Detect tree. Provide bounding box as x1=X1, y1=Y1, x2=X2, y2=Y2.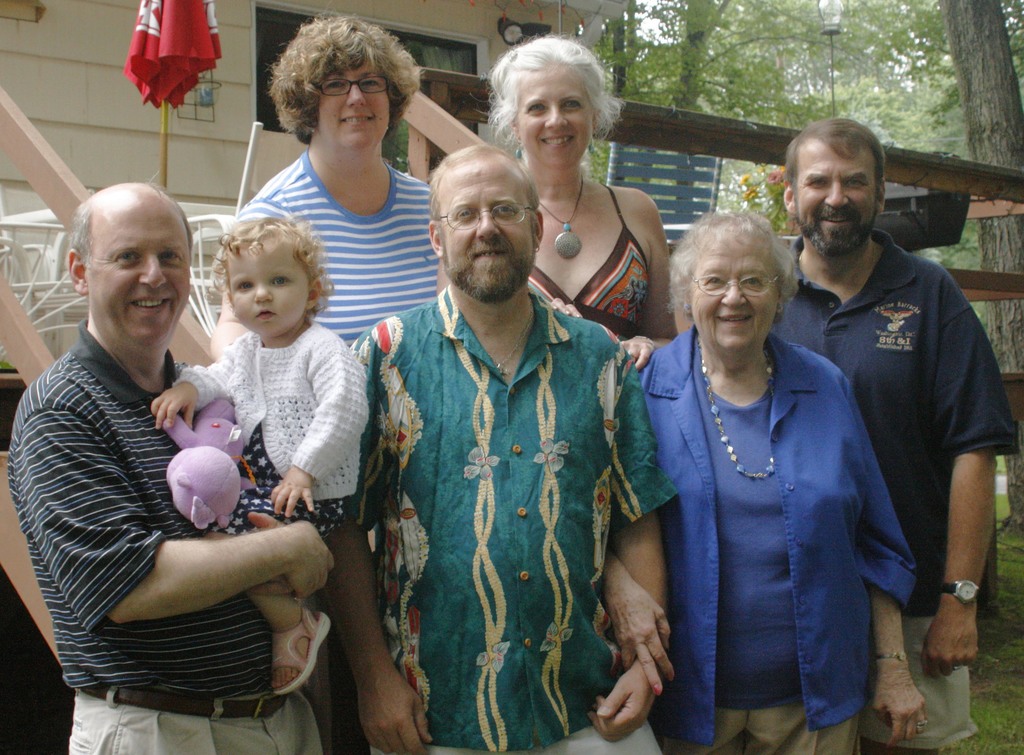
x1=591, y1=0, x2=1023, y2=535.
